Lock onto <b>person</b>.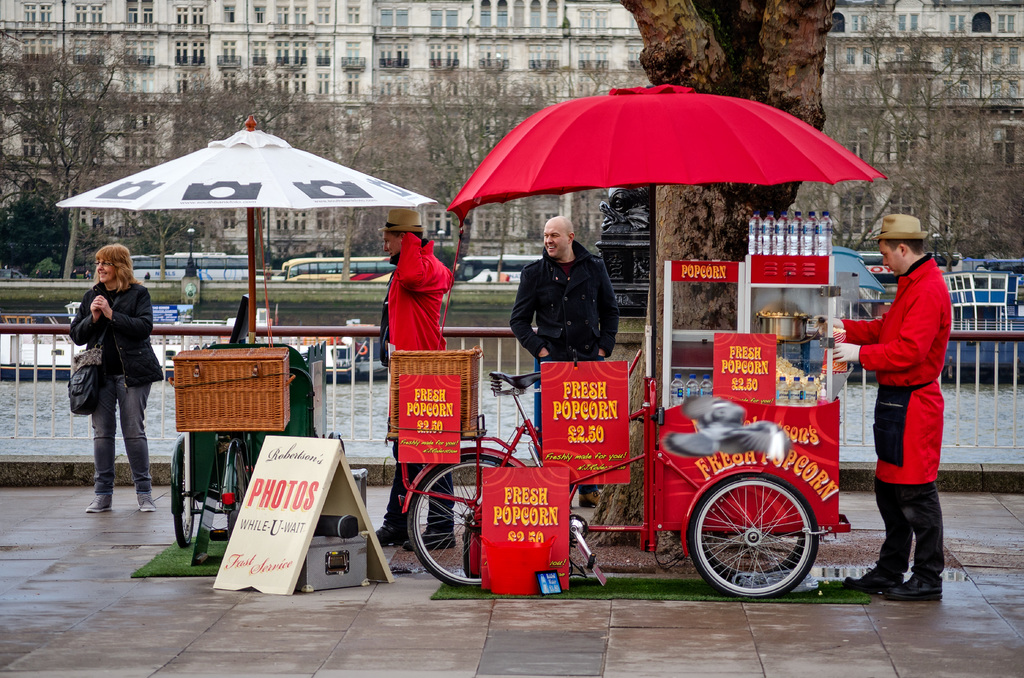
Locked: left=854, top=189, right=956, bottom=622.
